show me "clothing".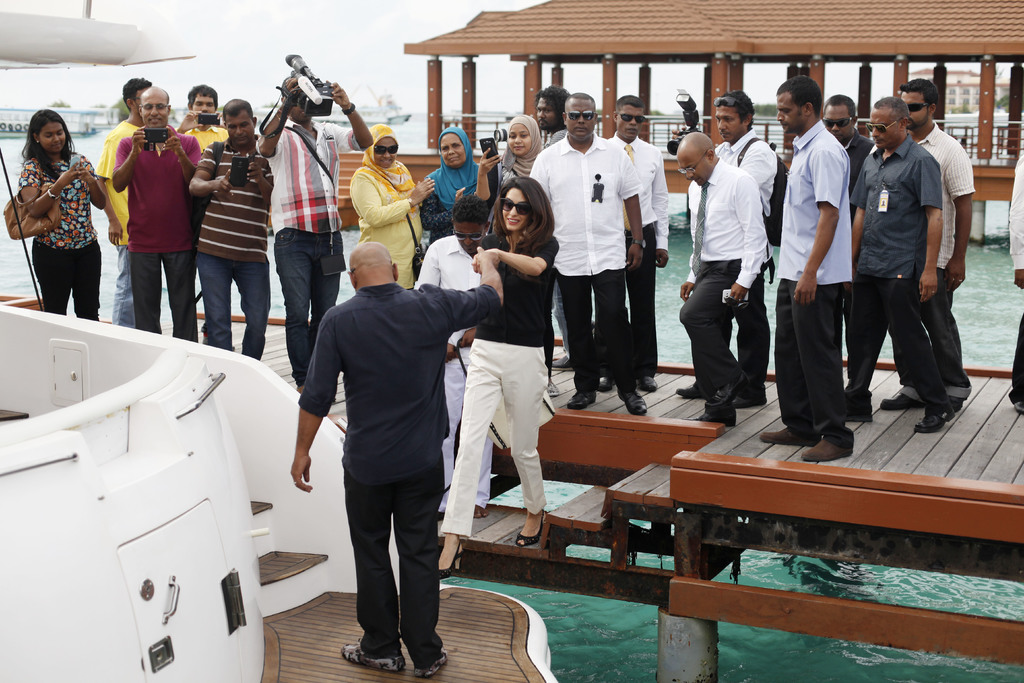
"clothing" is here: [528, 144, 641, 385].
